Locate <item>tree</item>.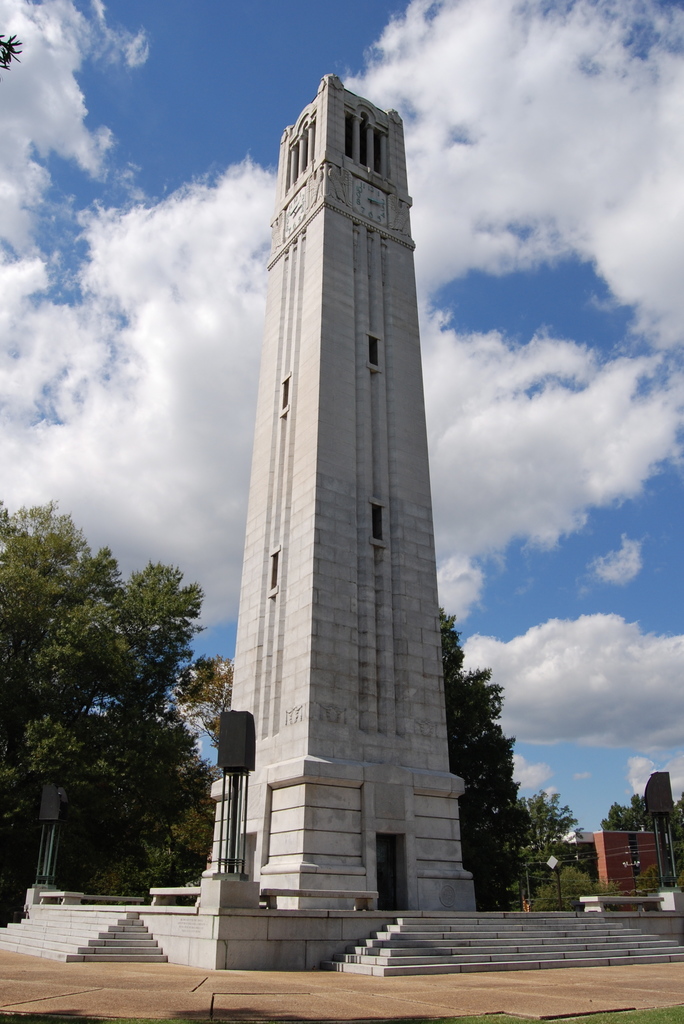
Bounding box: {"left": 571, "top": 764, "right": 683, "bottom": 901}.
